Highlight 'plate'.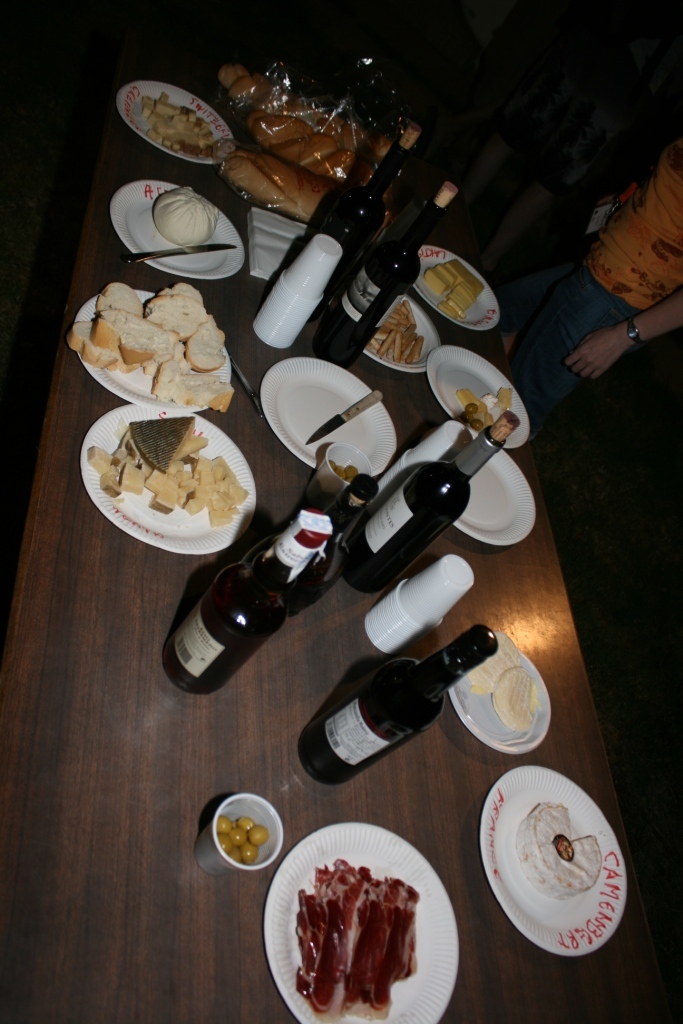
Highlighted region: [left=258, top=351, right=396, bottom=477].
